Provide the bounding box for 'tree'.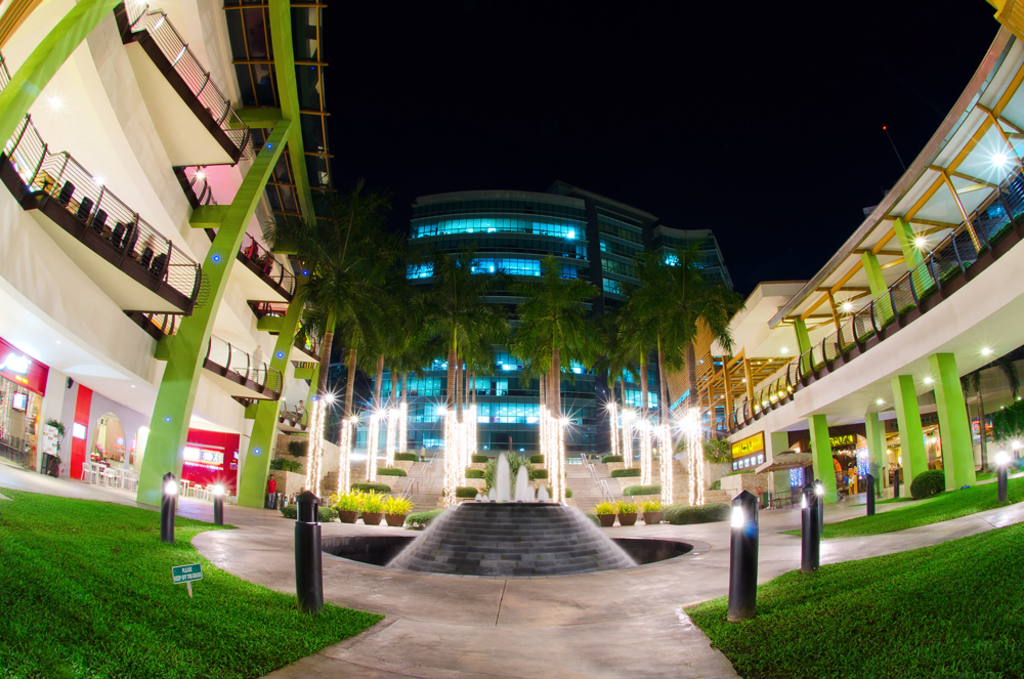
[x1=267, y1=186, x2=378, y2=501].
